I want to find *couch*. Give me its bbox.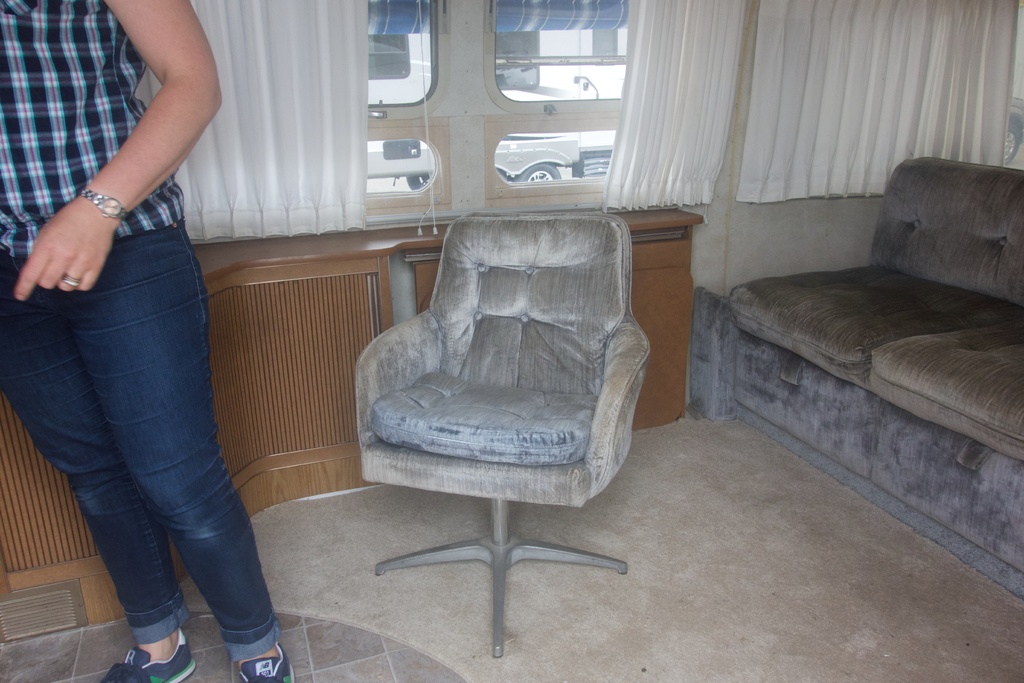
box(698, 147, 1021, 546).
